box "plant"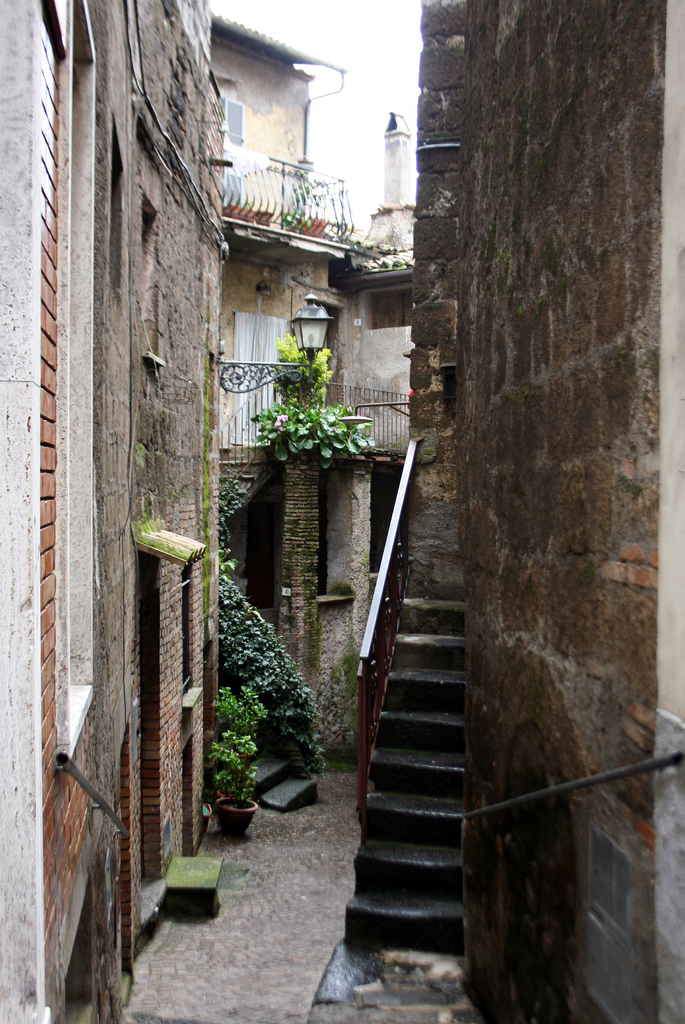
(276,205,314,230)
